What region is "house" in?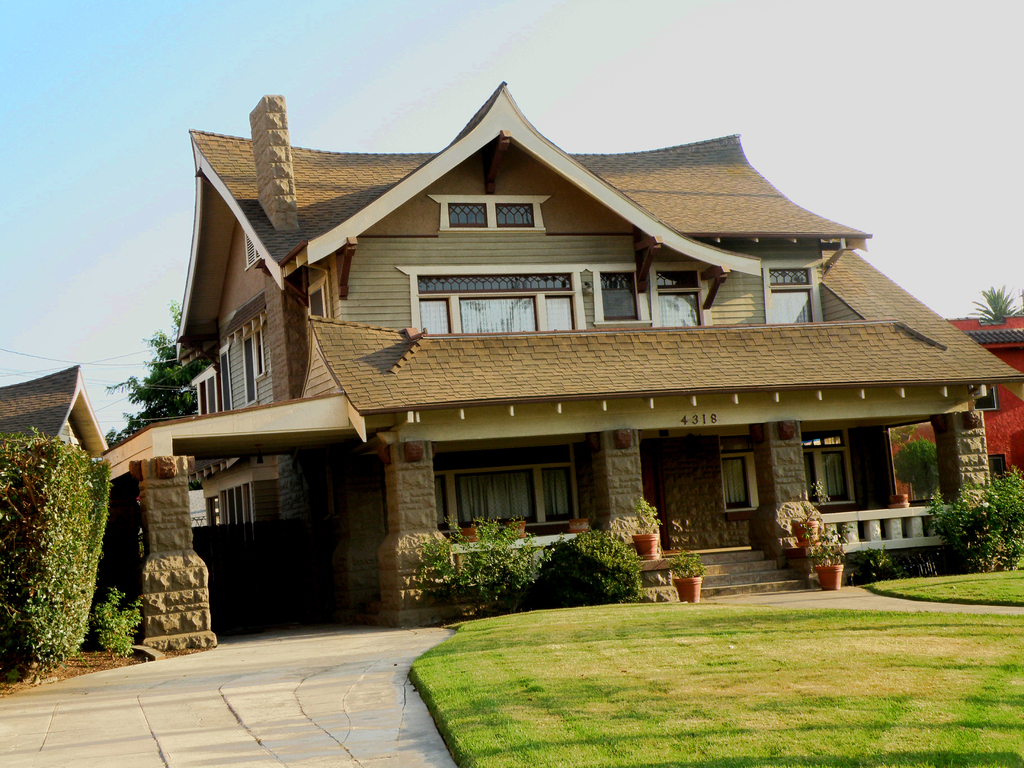
(left=96, top=76, right=1023, bottom=664).
